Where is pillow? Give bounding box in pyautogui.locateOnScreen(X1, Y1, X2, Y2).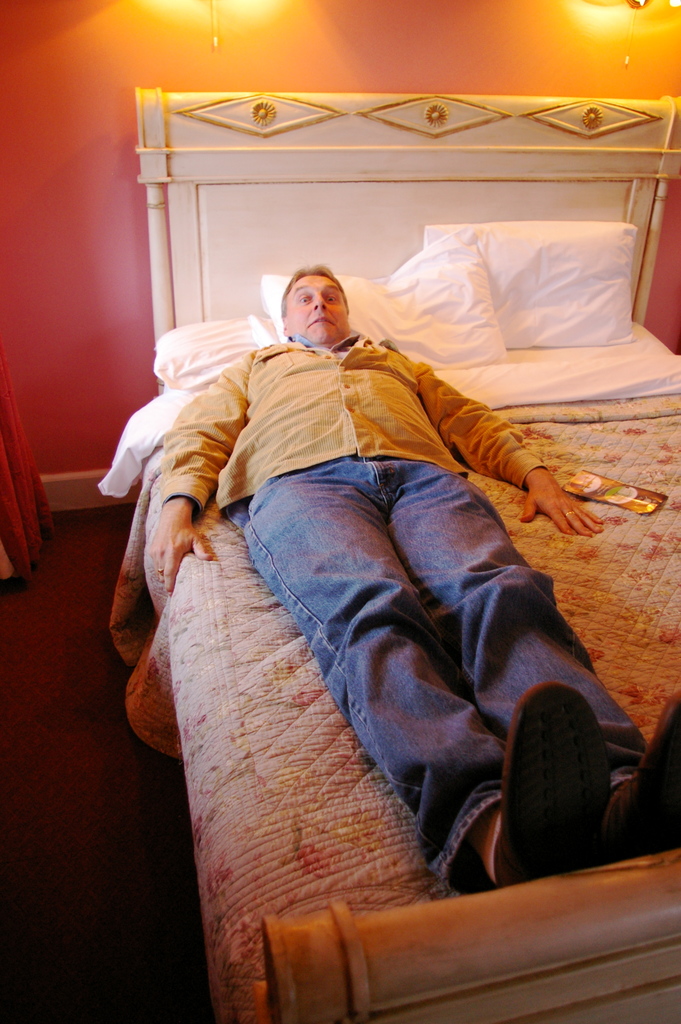
pyautogui.locateOnScreen(241, 227, 525, 372).
